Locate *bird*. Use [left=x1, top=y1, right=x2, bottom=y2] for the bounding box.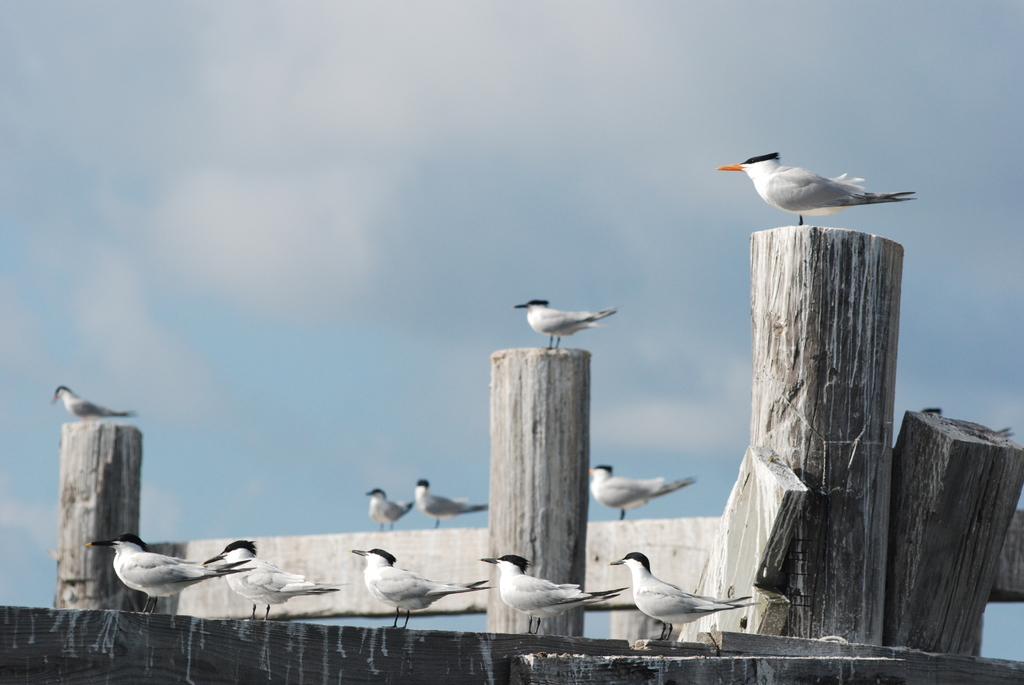
[left=364, top=489, right=414, bottom=531].
